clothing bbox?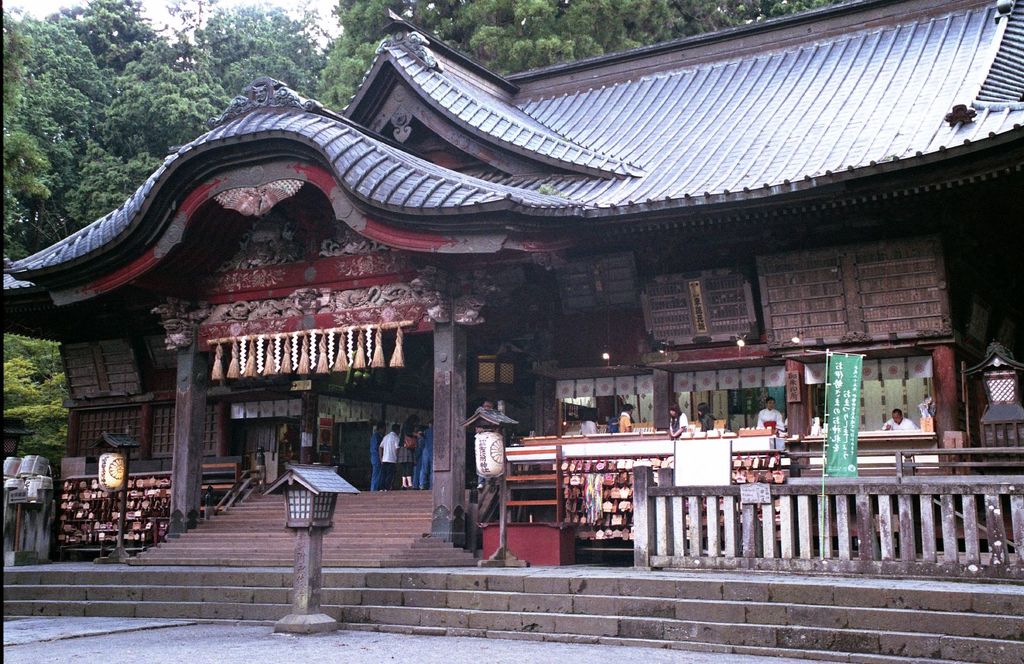
BBox(420, 426, 440, 489)
